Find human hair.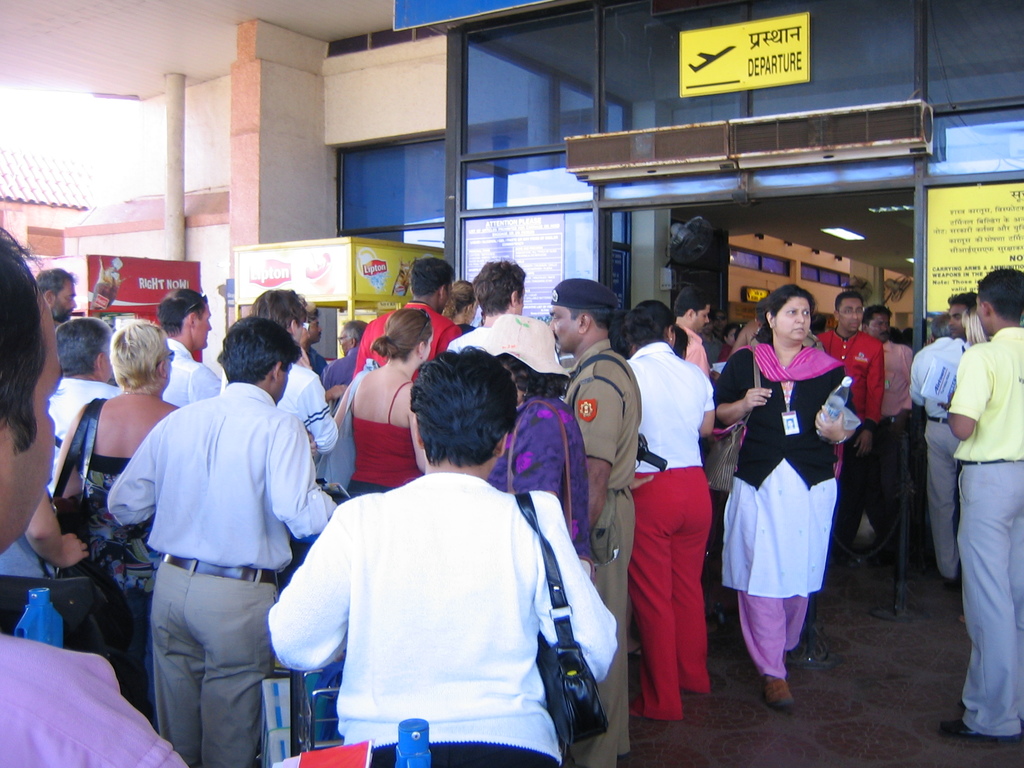
[491,351,565,403].
